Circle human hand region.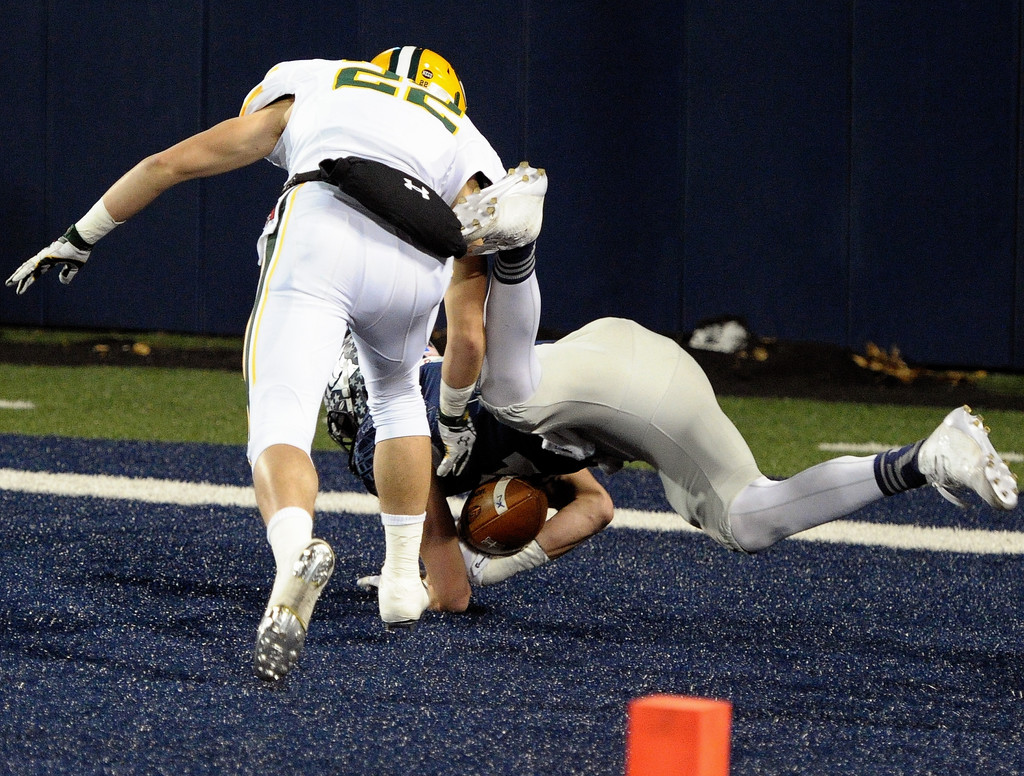
Region: box(433, 415, 479, 479).
